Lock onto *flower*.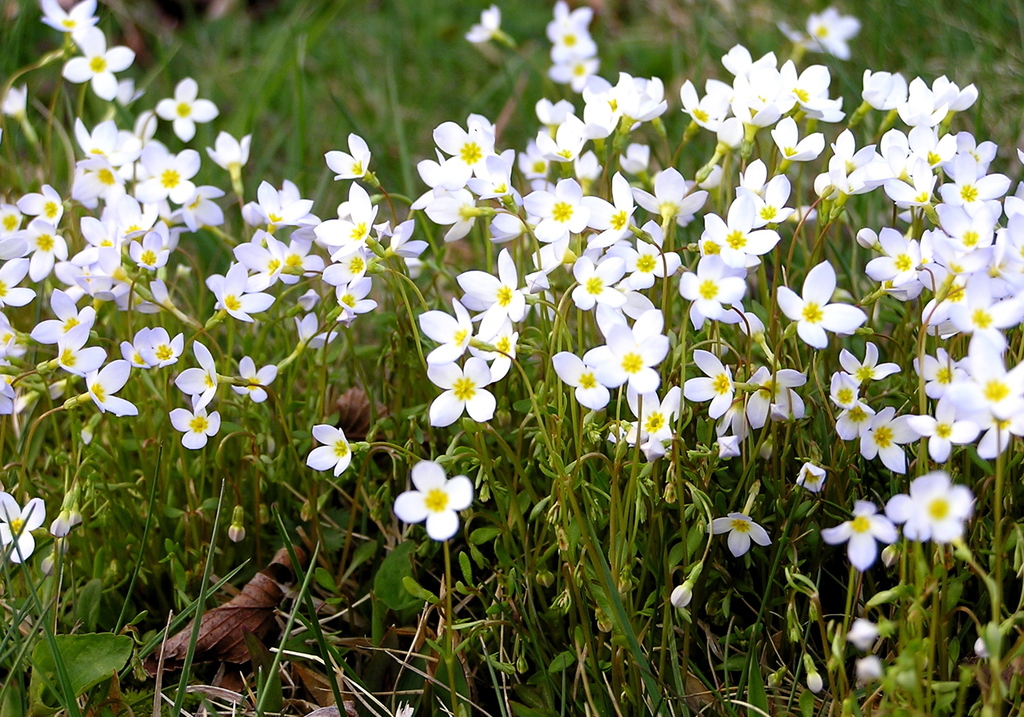
Locked: <bbox>707, 511, 776, 558</bbox>.
